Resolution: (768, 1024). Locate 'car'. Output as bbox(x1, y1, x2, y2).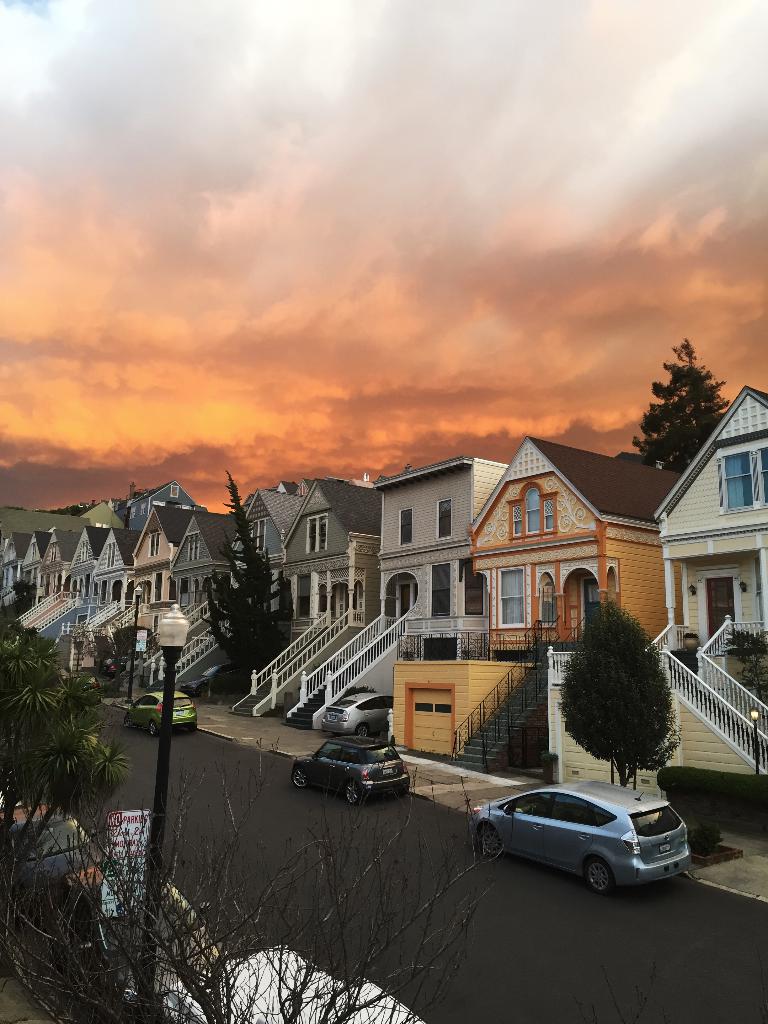
bbox(319, 691, 393, 743).
